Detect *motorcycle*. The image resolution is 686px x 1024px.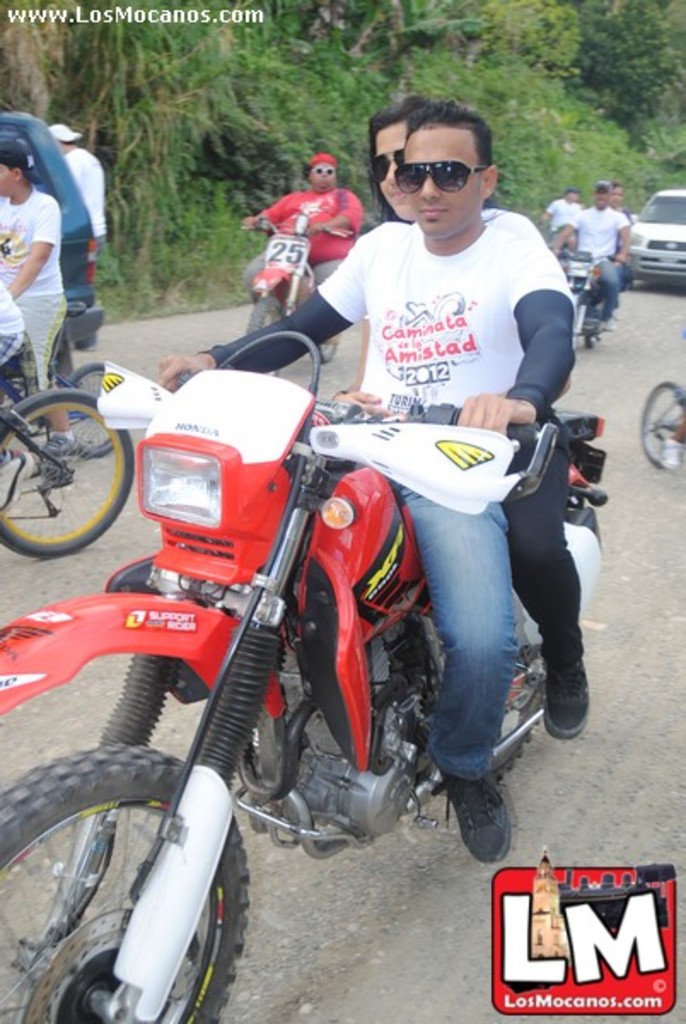
rect(246, 227, 343, 375).
